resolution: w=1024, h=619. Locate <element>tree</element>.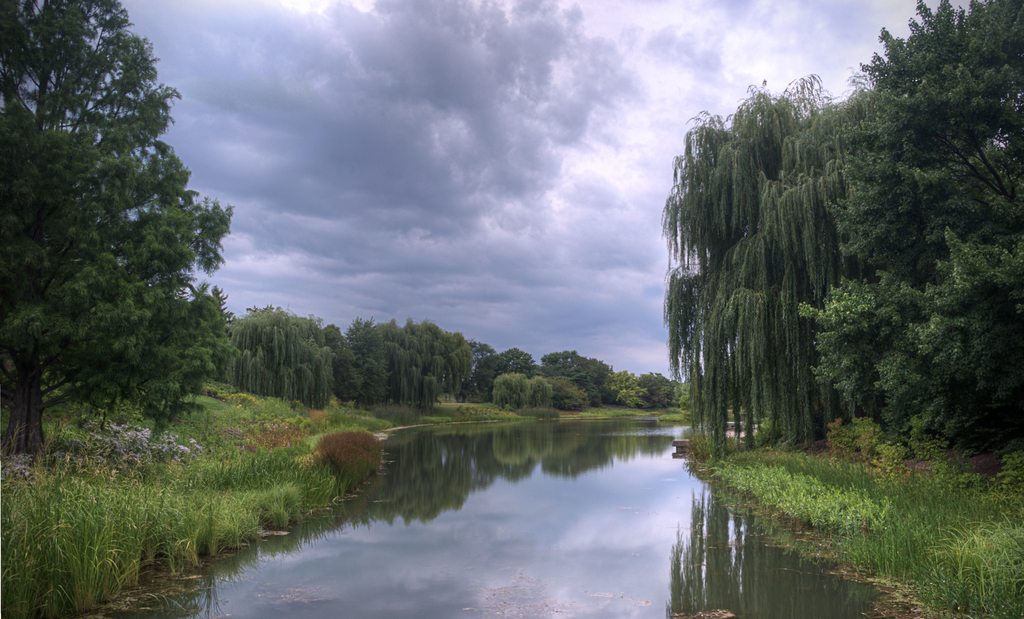
region(330, 326, 367, 405).
